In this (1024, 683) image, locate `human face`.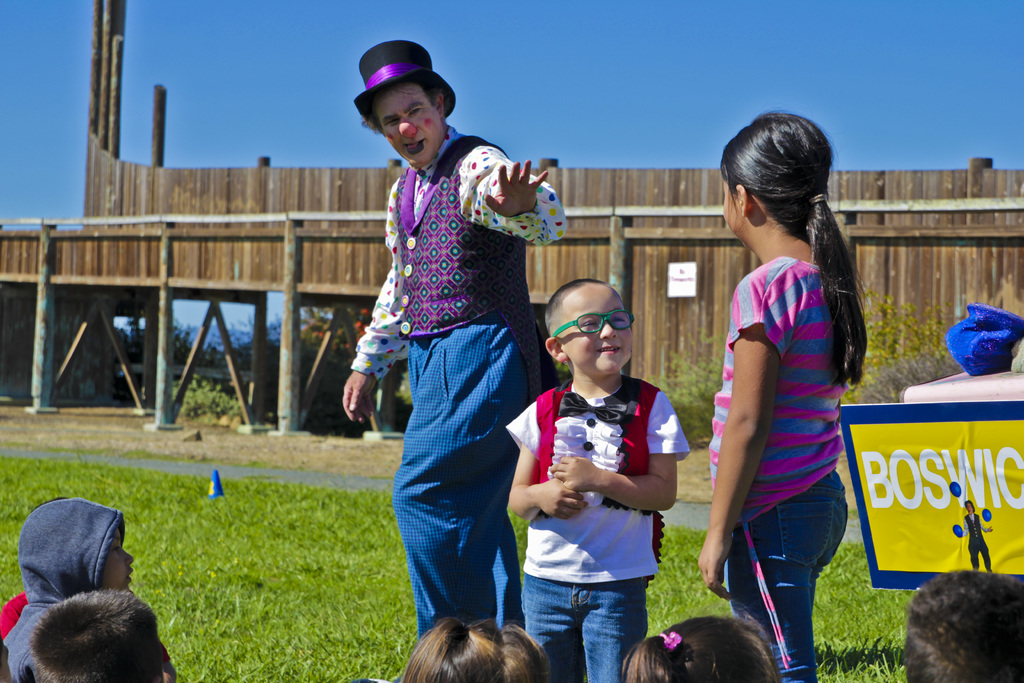
Bounding box: 560:286:632:373.
